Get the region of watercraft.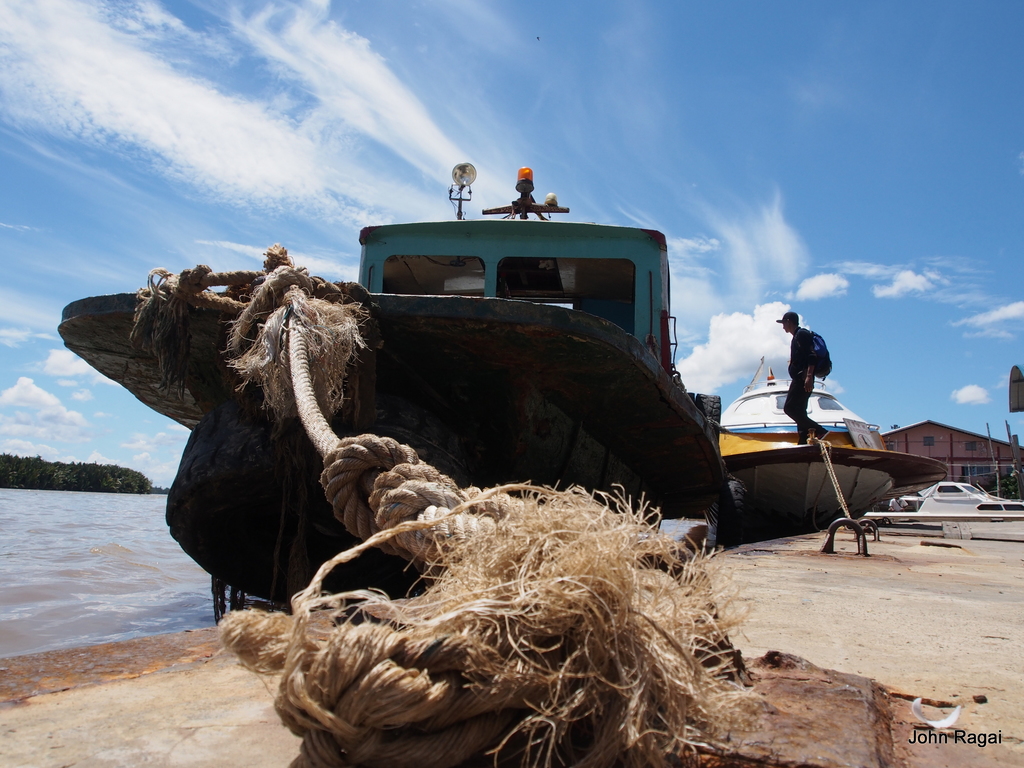
[886, 483, 1023, 522].
